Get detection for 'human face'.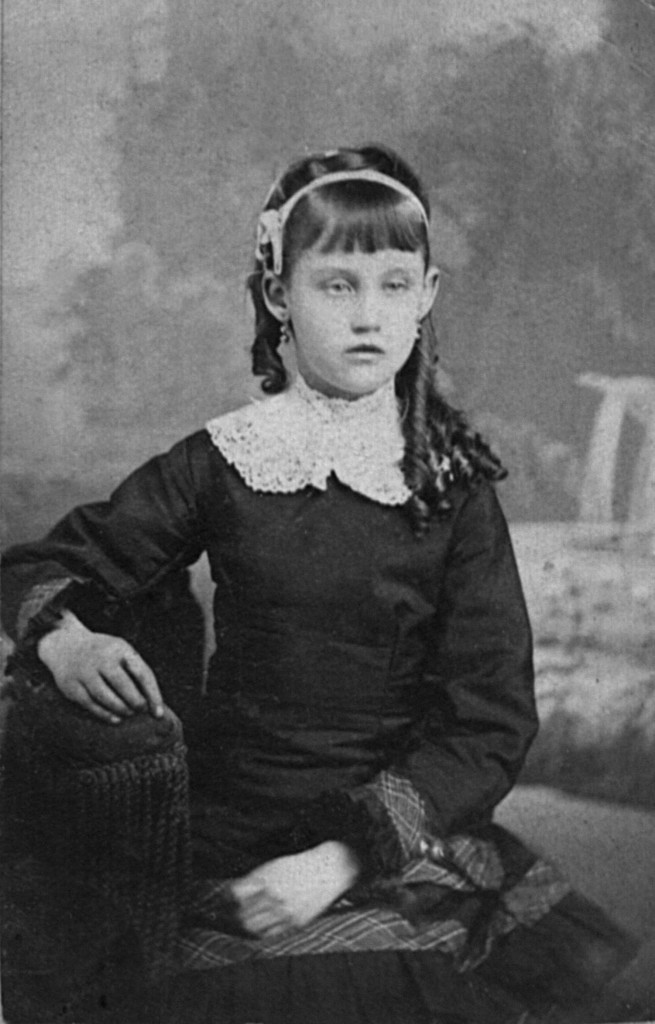
Detection: rect(290, 205, 421, 396).
